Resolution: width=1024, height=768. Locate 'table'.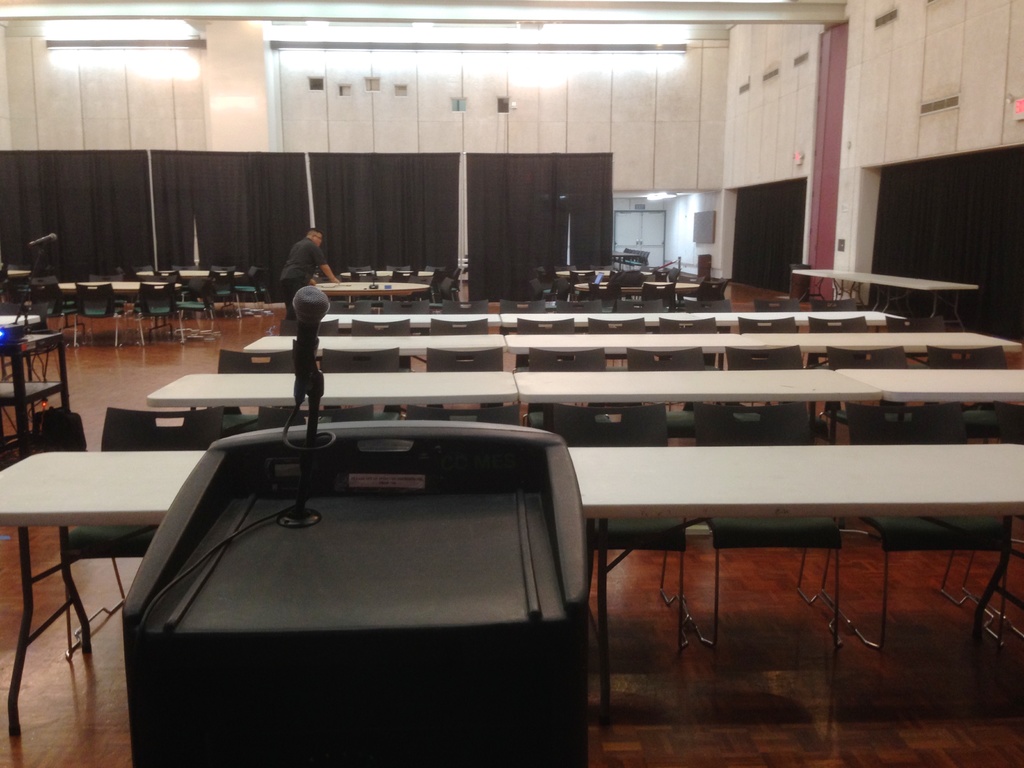
3:266:29:280.
